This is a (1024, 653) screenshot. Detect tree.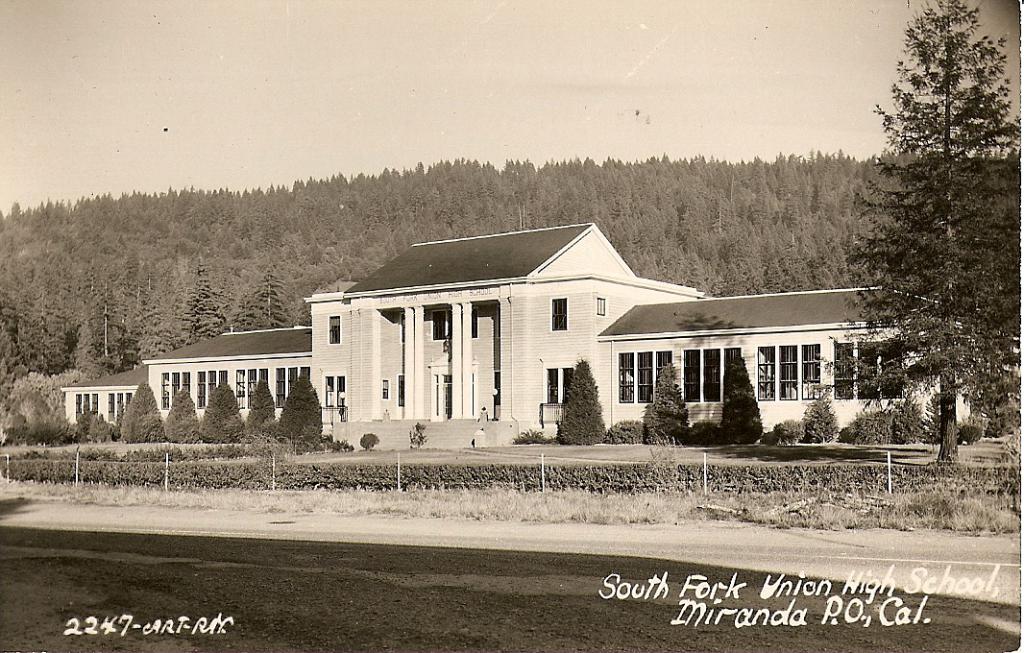
BBox(237, 378, 275, 439).
